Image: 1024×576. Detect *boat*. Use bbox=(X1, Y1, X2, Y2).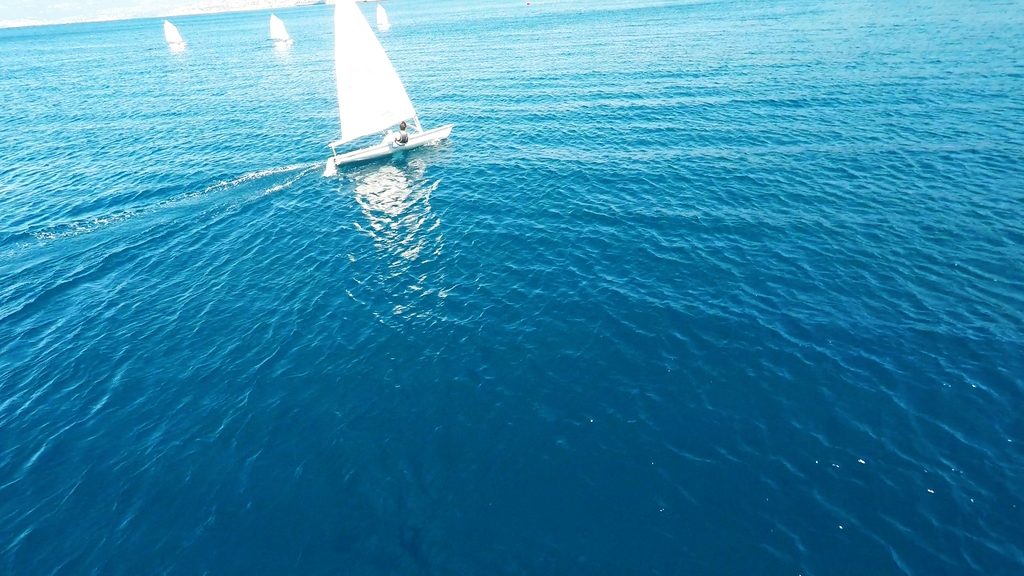
bbox=(376, 9, 389, 38).
